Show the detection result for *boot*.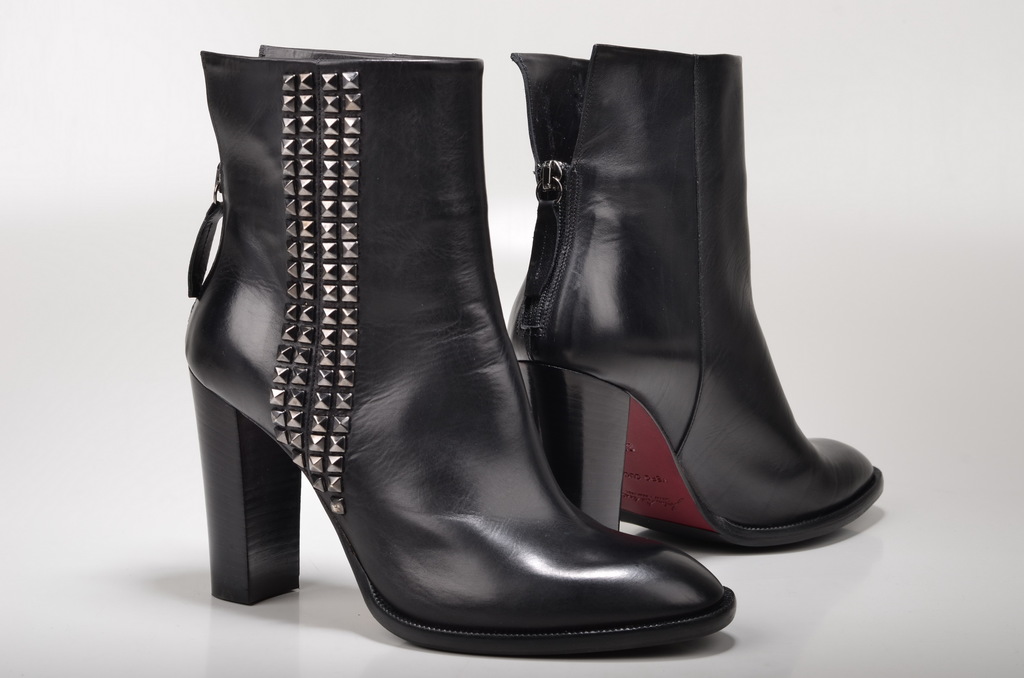
locate(515, 40, 886, 549).
